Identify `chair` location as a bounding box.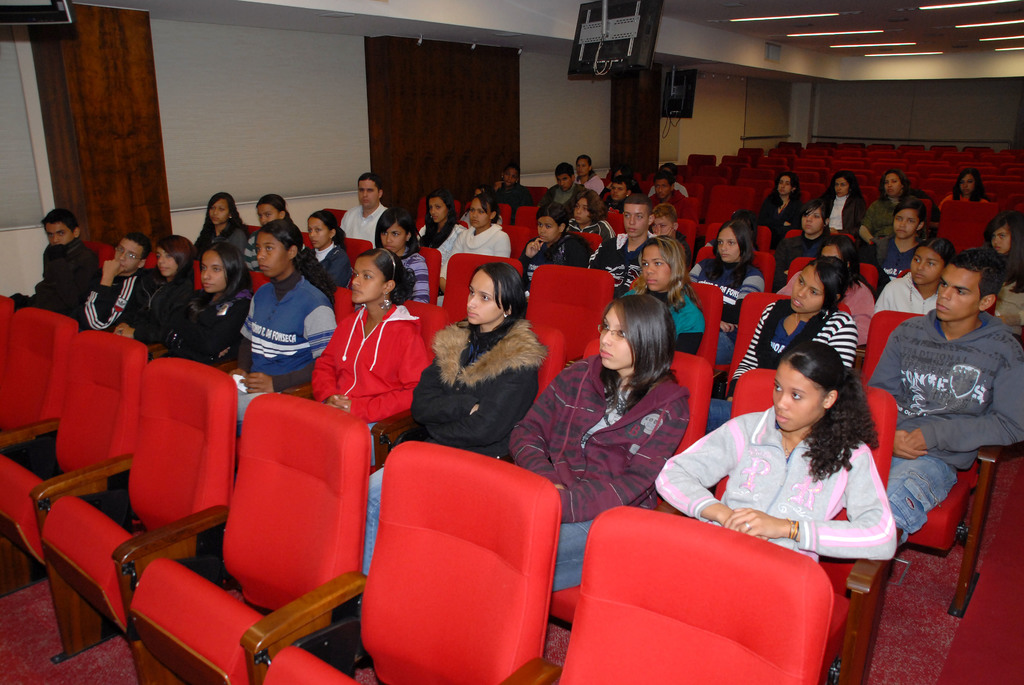
[x1=500, y1=200, x2=519, y2=232].
